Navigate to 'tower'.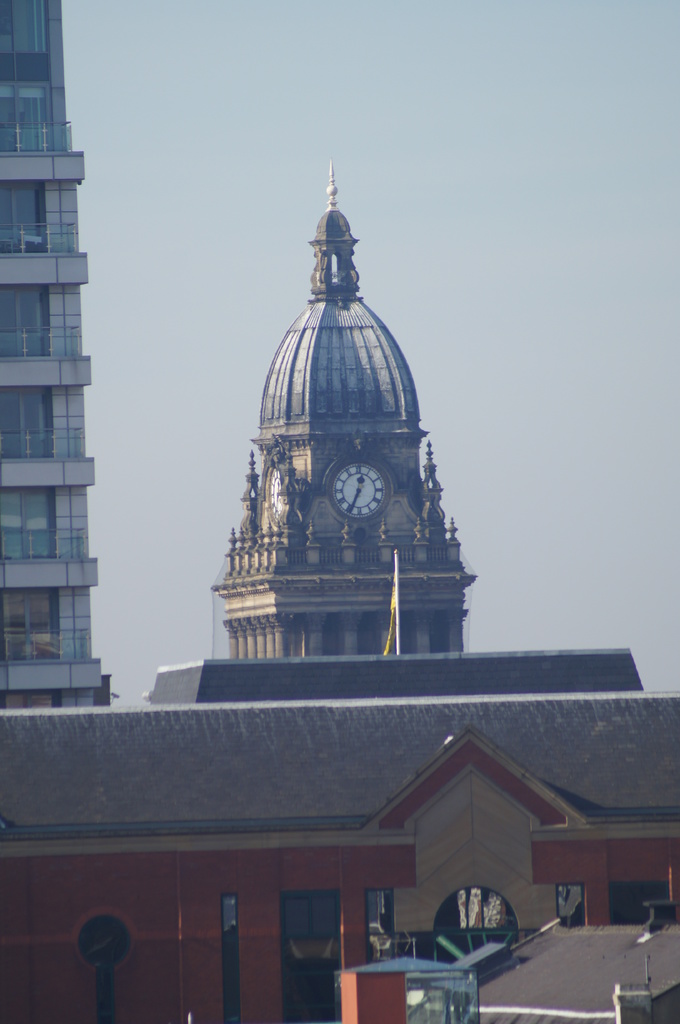
Navigation target: (0, 0, 99, 709).
